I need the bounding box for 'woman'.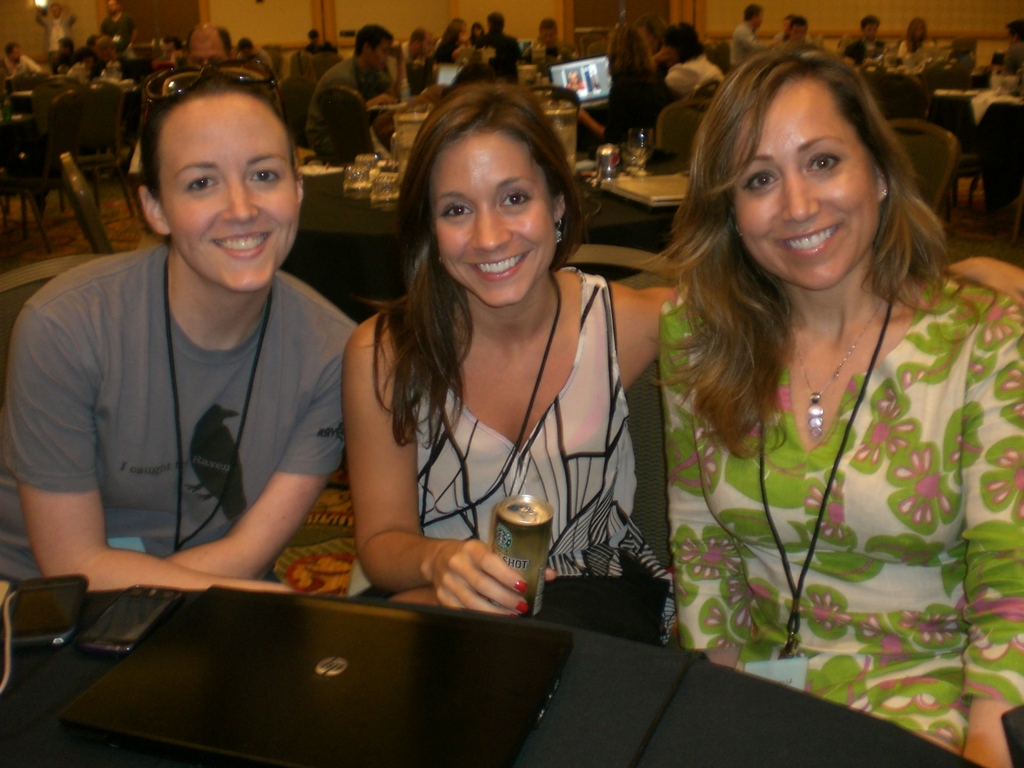
Here it is: region(474, 20, 501, 45).
